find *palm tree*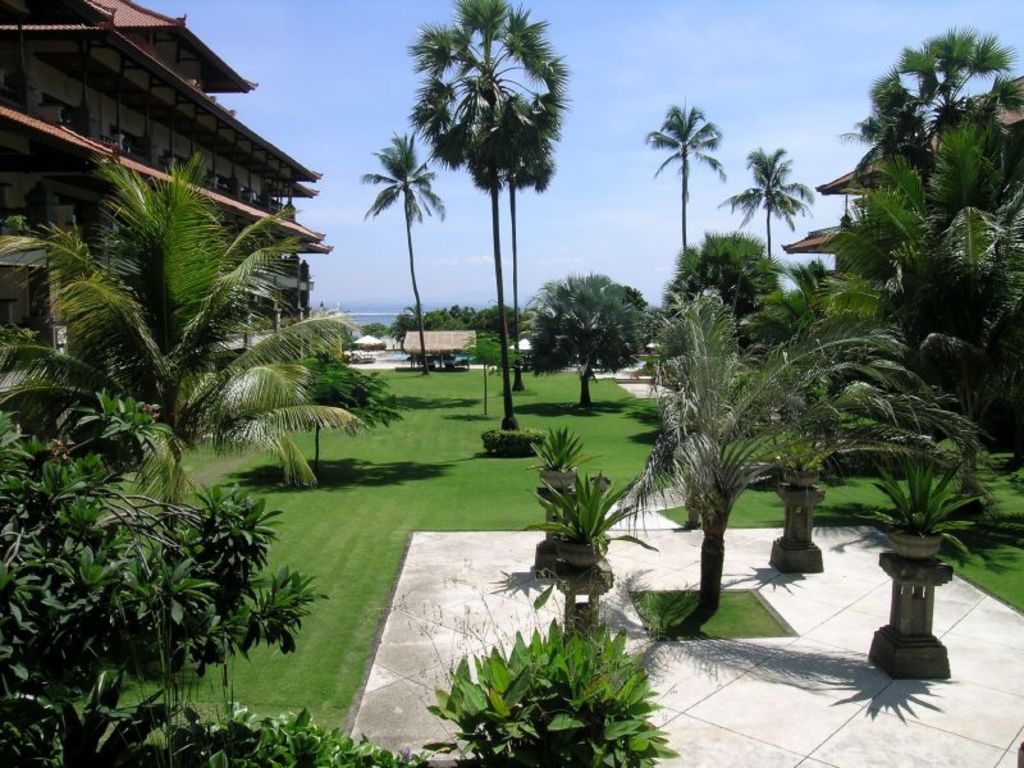
[503,78,561,380]
